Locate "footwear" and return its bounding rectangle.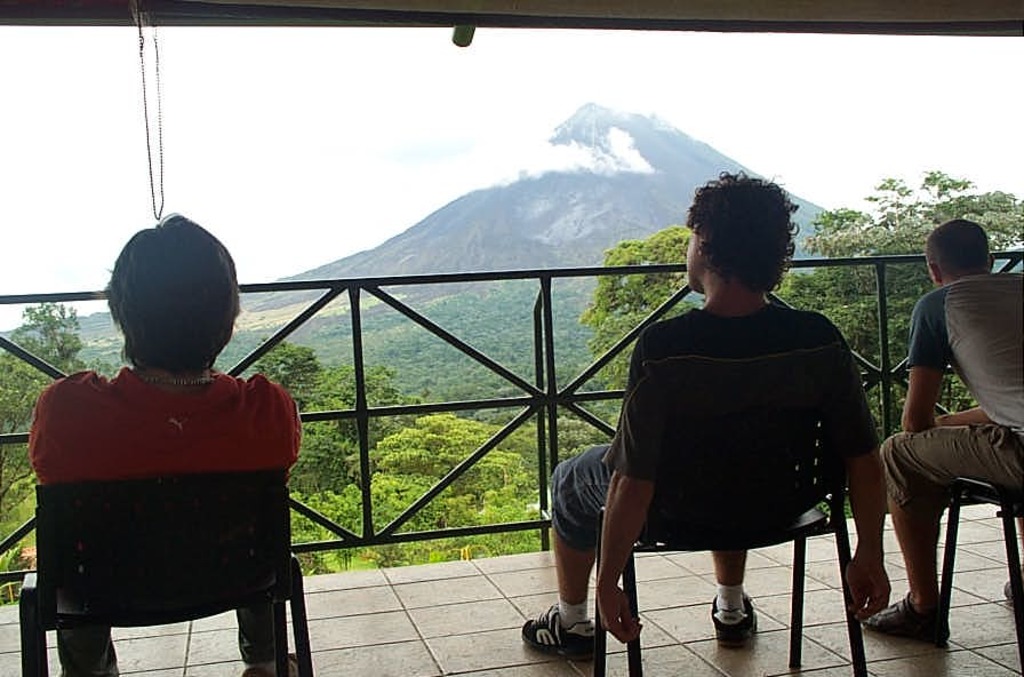
bbox=[527, 595, 614, 663].
